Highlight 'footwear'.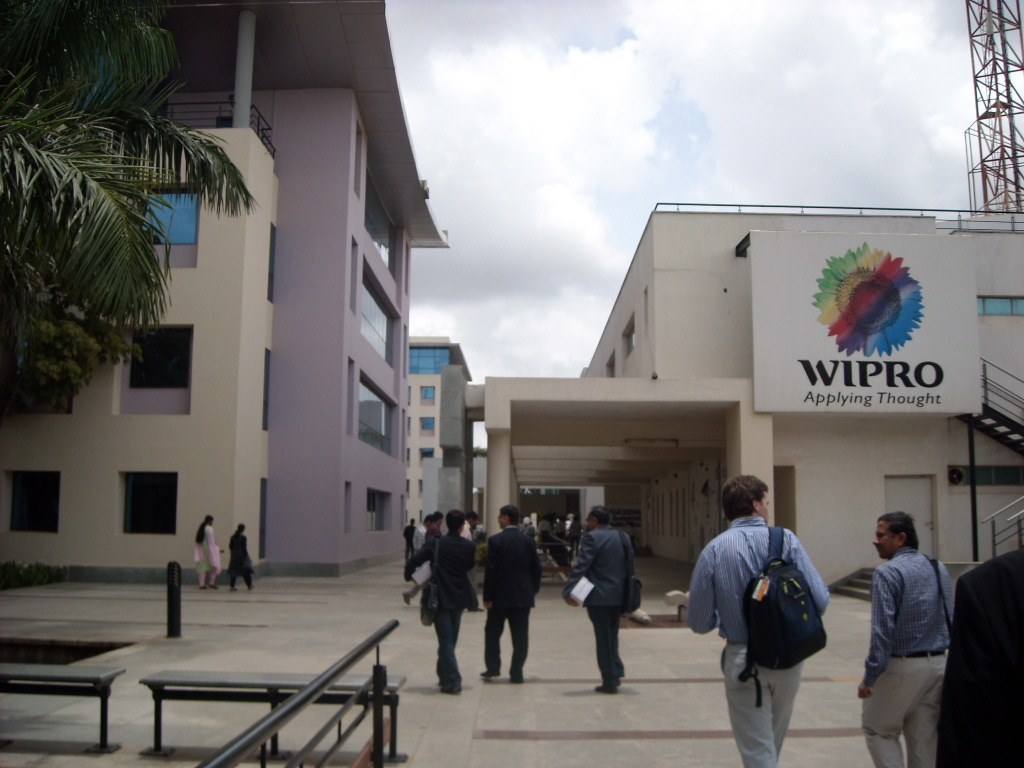
Highlighted region: (403, 589, 408, 604).
